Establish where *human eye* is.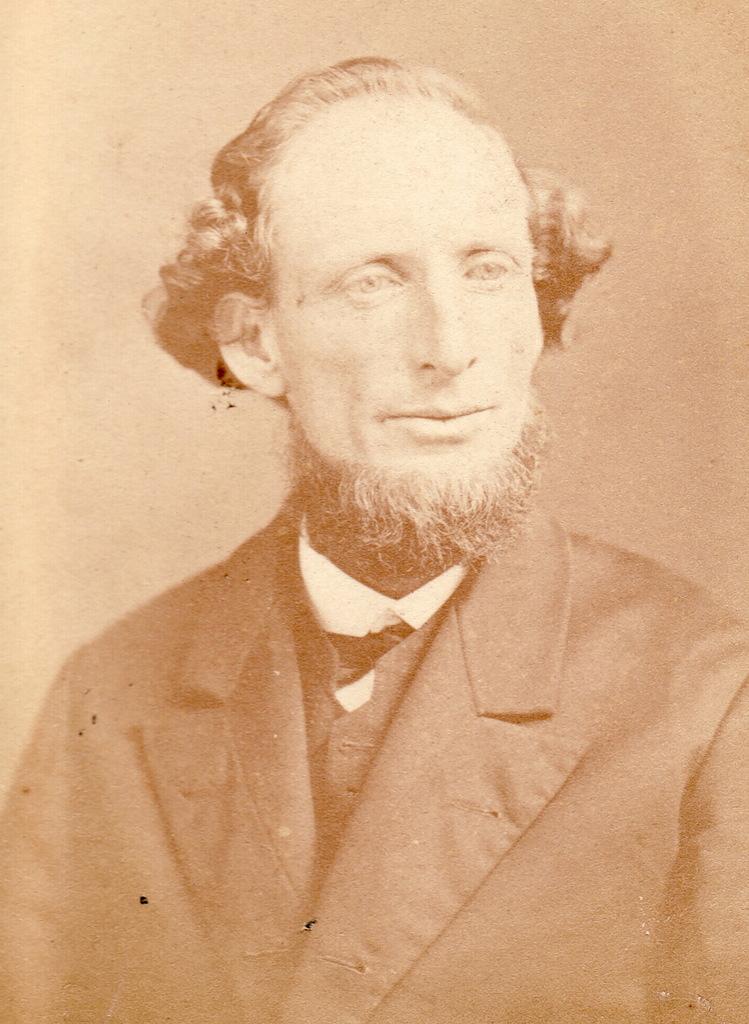
Established at <region>330, 269, 407, 309</region>.
